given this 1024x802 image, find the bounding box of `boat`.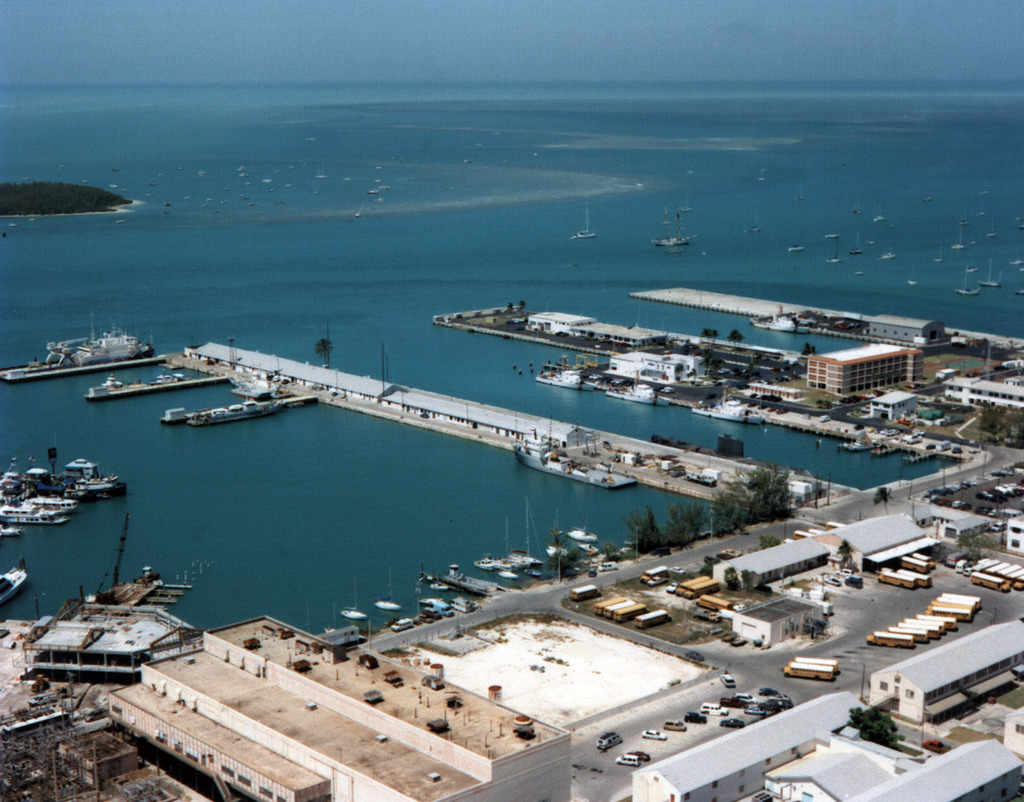
box(371, 190, 380, 193).
